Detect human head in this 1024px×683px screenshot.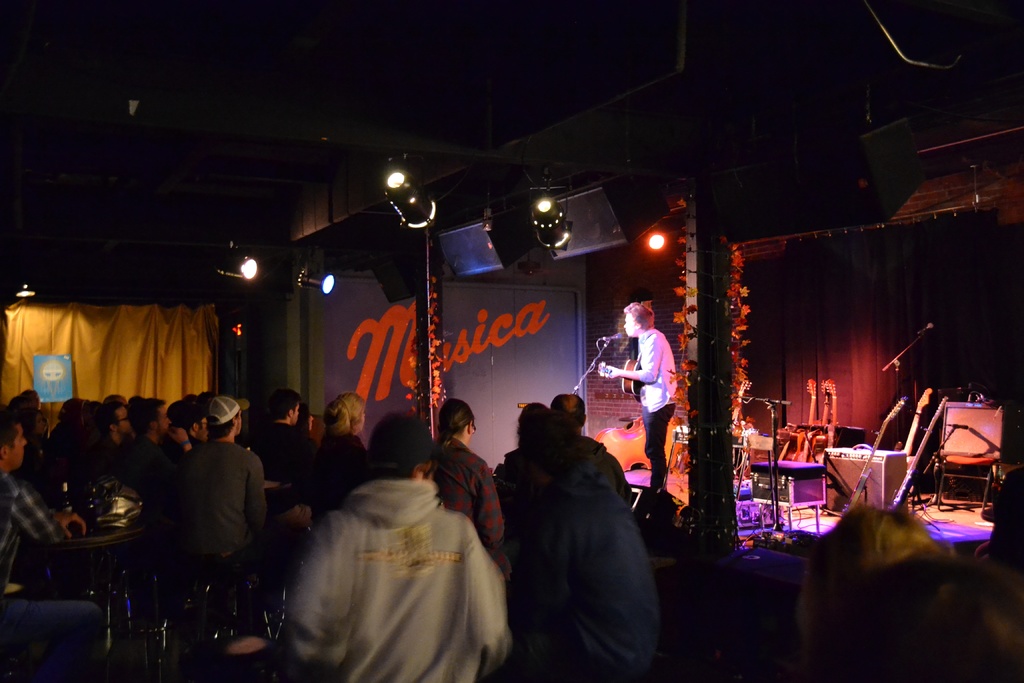
Detection: left=95, top=402, right=136, bottom=436.
